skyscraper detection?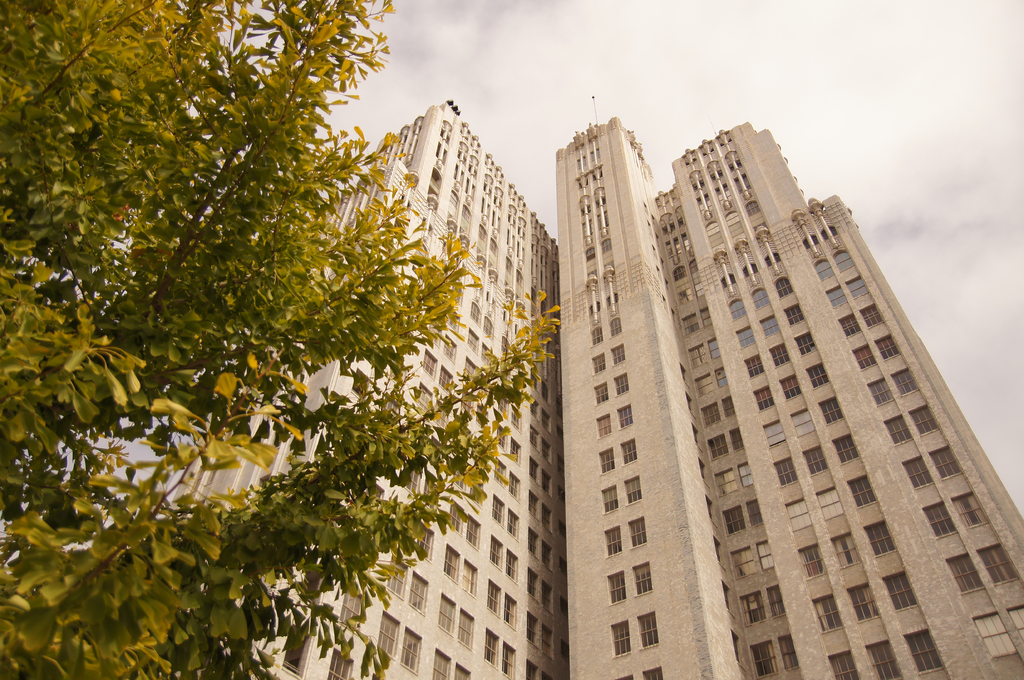
{"x1": 419, "y1": 118, "x2": 1020, "y2": 679}
